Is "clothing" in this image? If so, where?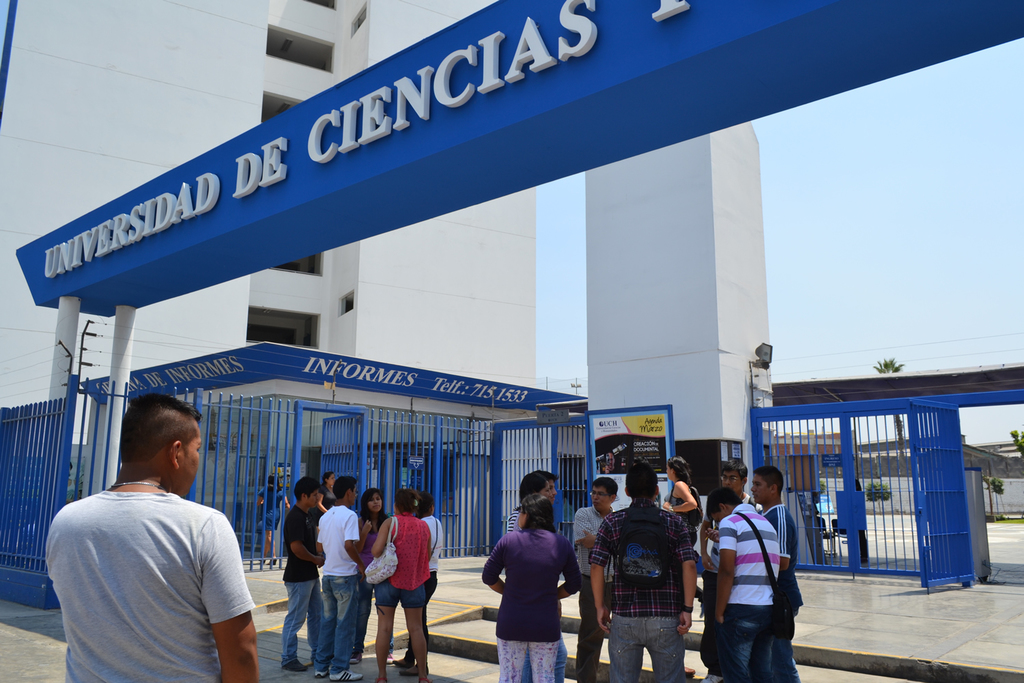
Yes, at detection(405, 515, 443, 660).
